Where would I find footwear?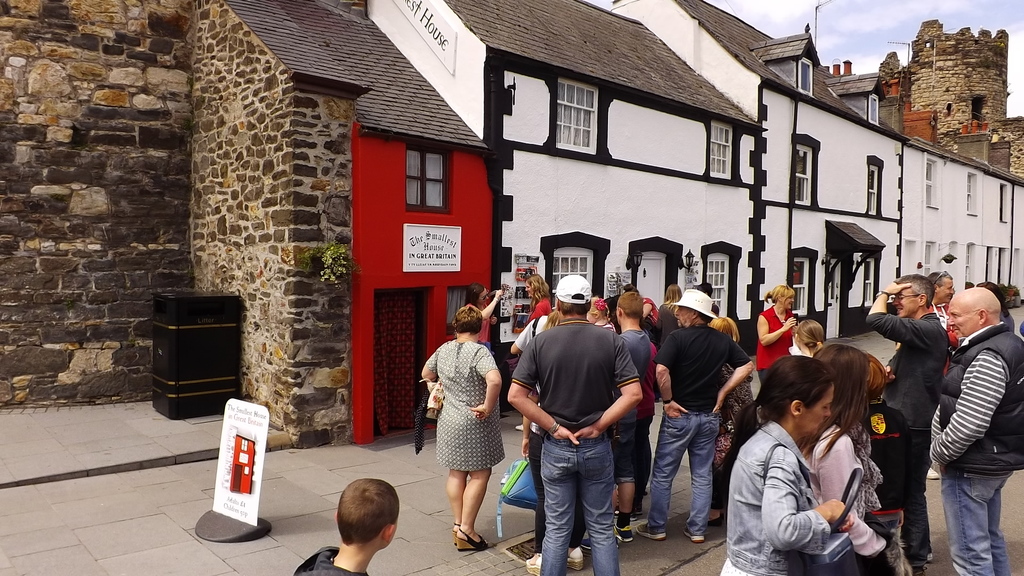
At <region>566, 545, 584, 570</region>.
